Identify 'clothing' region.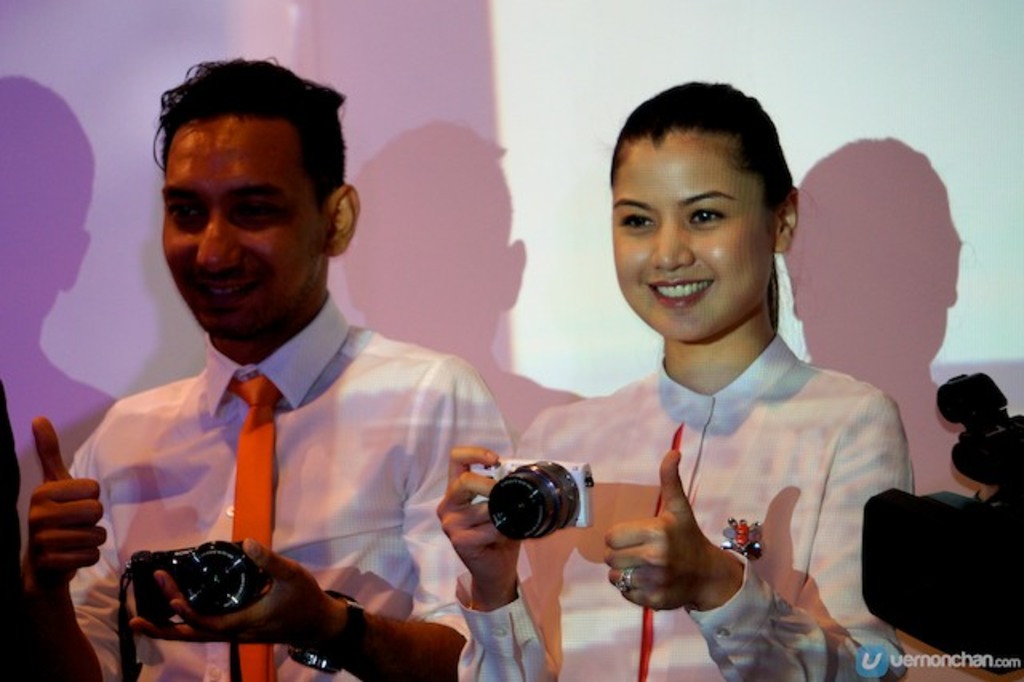
Region: select_region(453, 330, 907, 680).
